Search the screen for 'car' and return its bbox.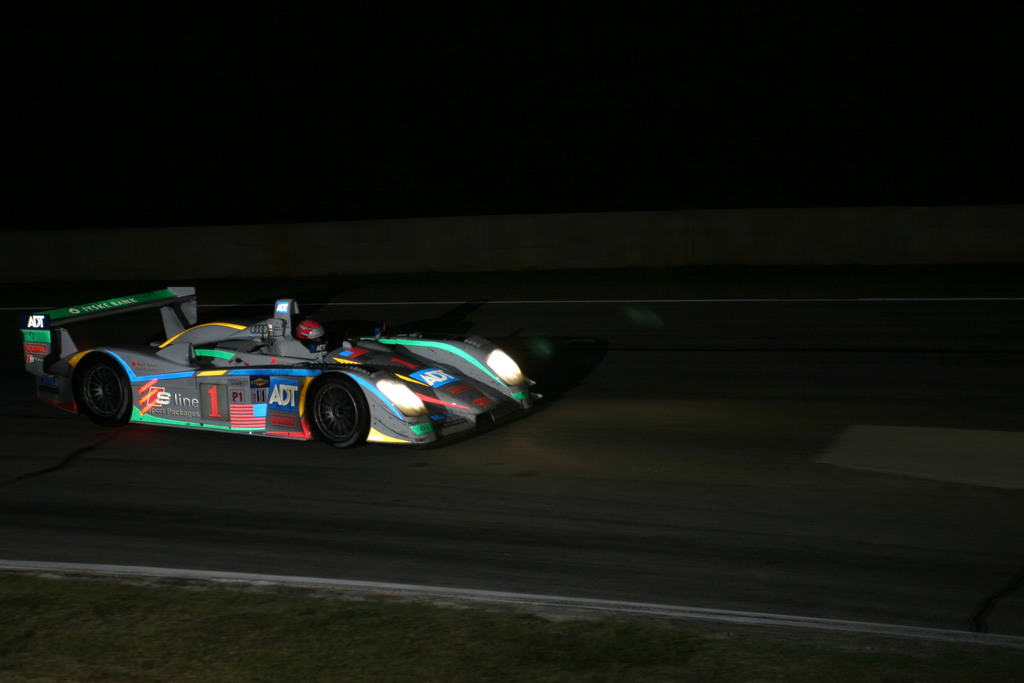
Found: <region>21, 285, 542, 450</region>.
